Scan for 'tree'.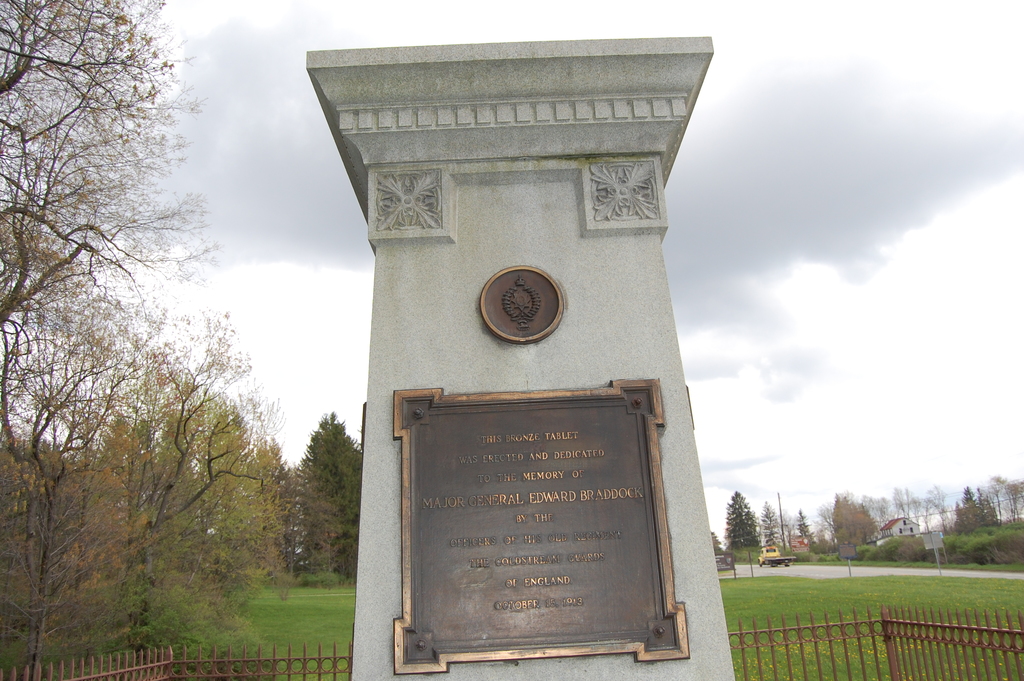
Scan result: [left=281, top=464, right=342, bottom=586].
